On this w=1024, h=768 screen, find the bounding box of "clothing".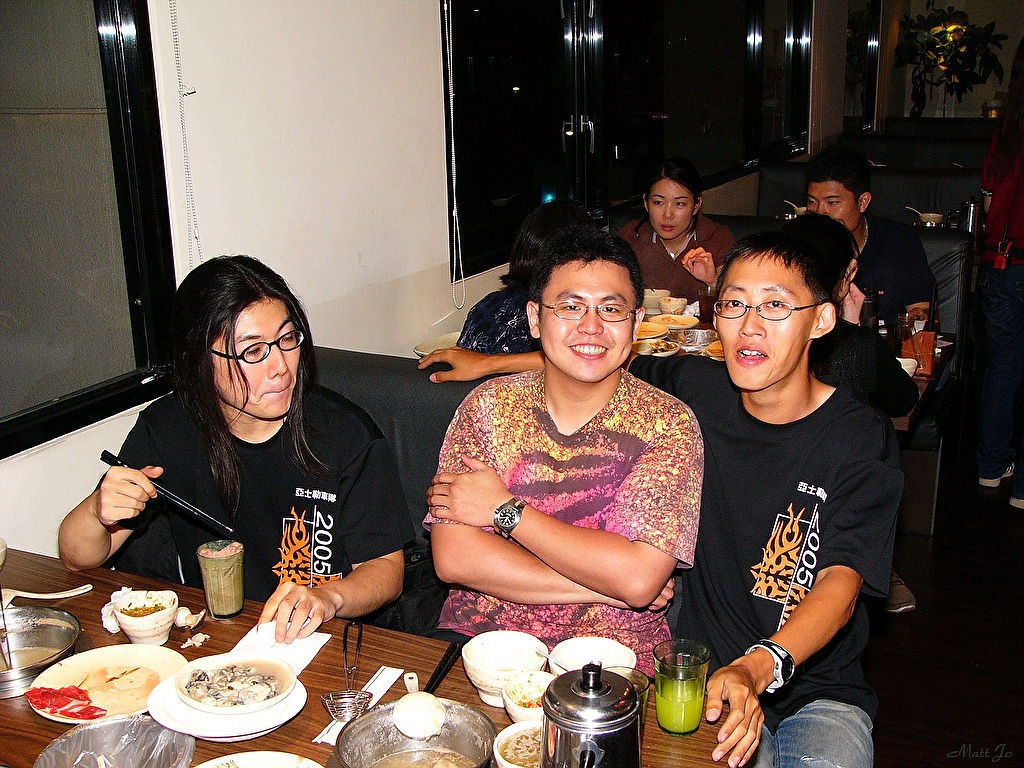
Bounding box: {"left": 808, "top": 318, "right": 926, "bottom": 430}.
